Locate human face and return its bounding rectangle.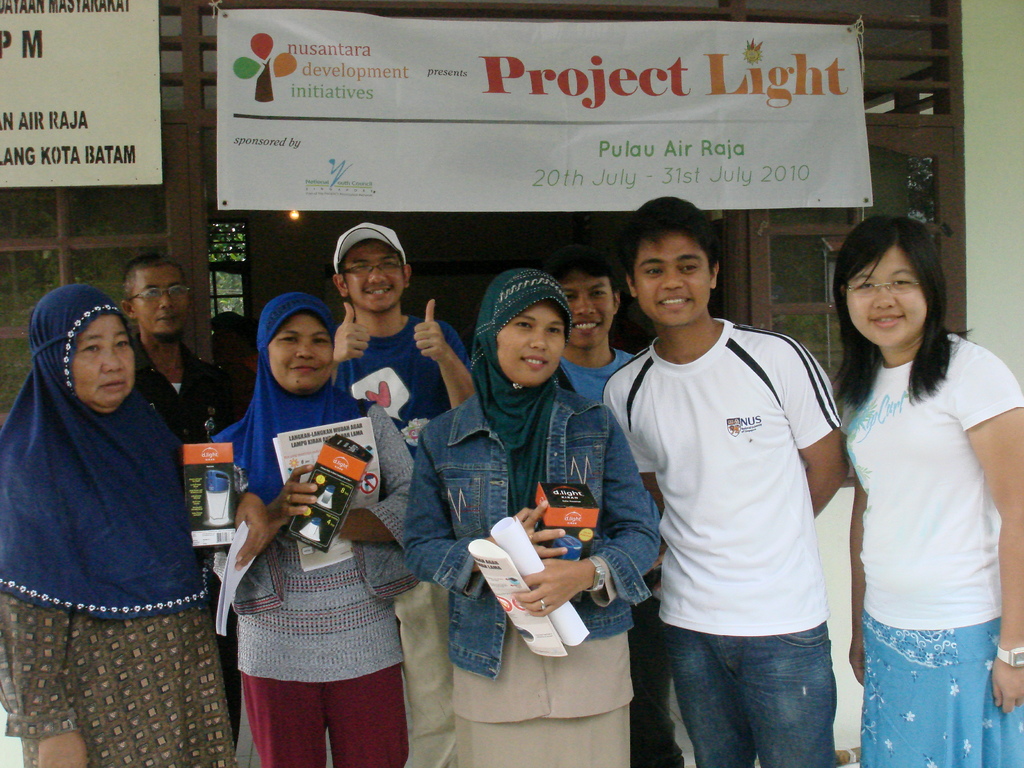
[133, 266, 188, 331].
